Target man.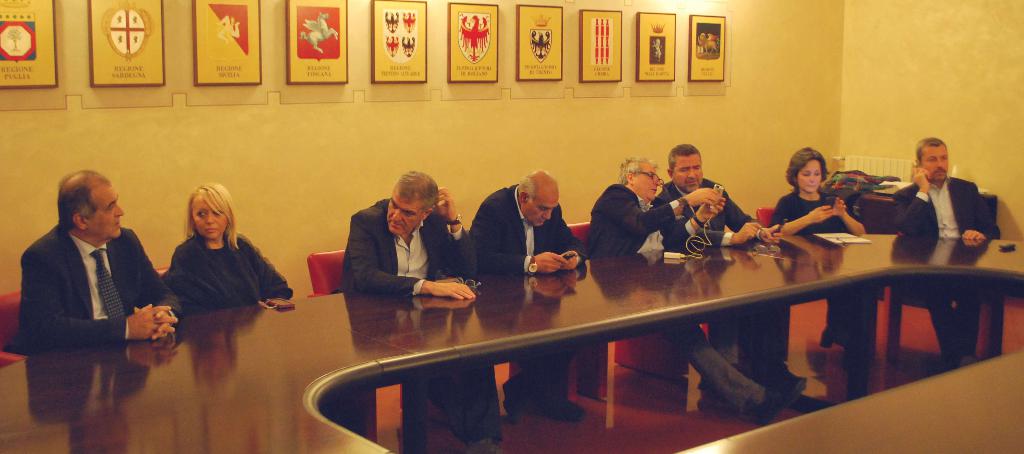
Target region: box(17, 177, 180, 348).
